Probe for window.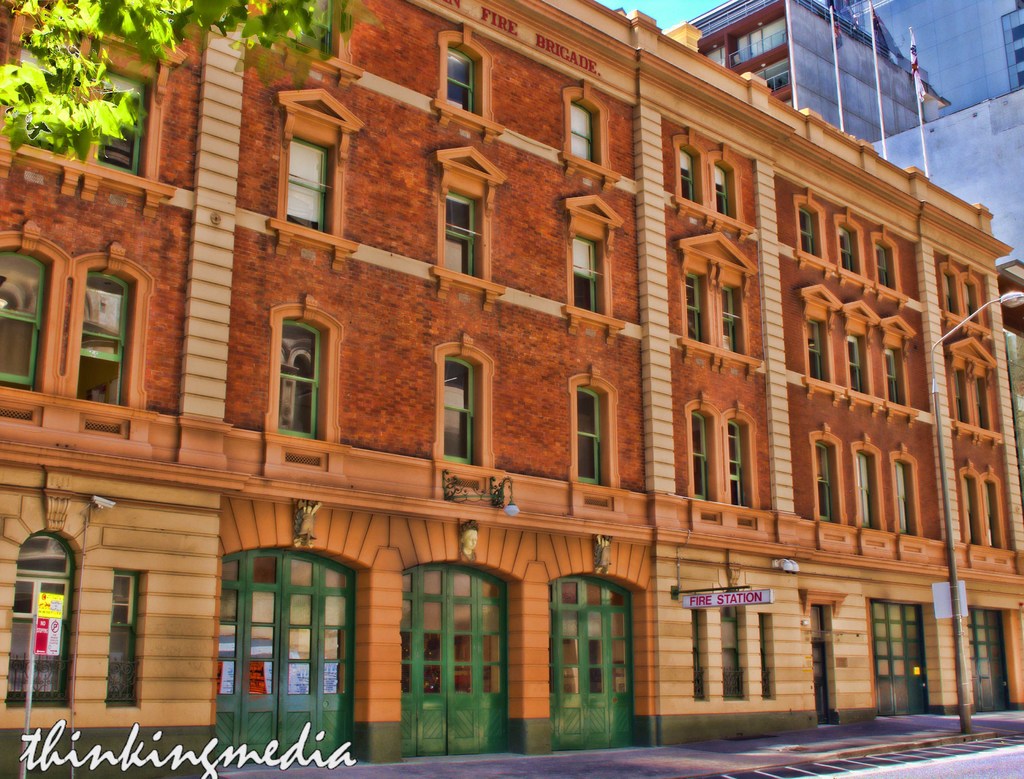
Probe result: Rect(874, 244, 888, 282).
